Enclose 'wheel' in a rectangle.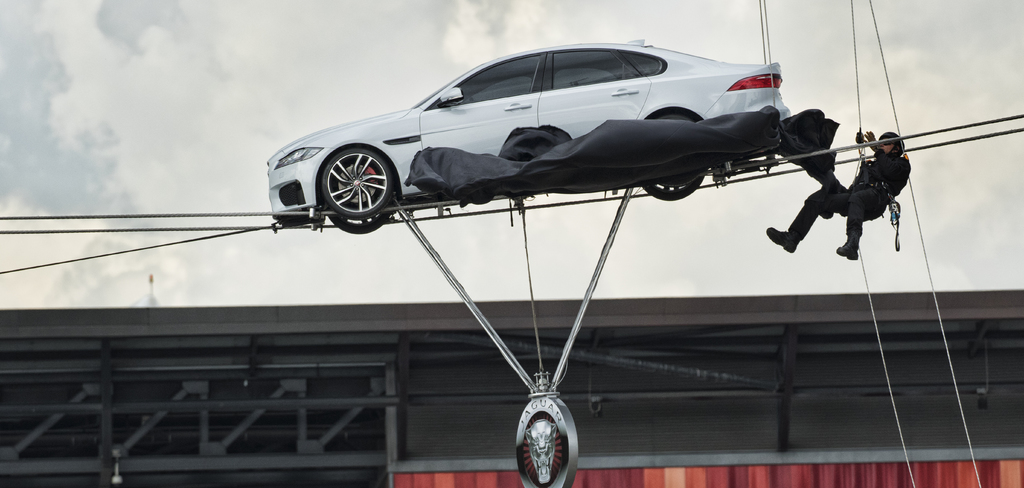
rect(329, 212, 391, 241).
